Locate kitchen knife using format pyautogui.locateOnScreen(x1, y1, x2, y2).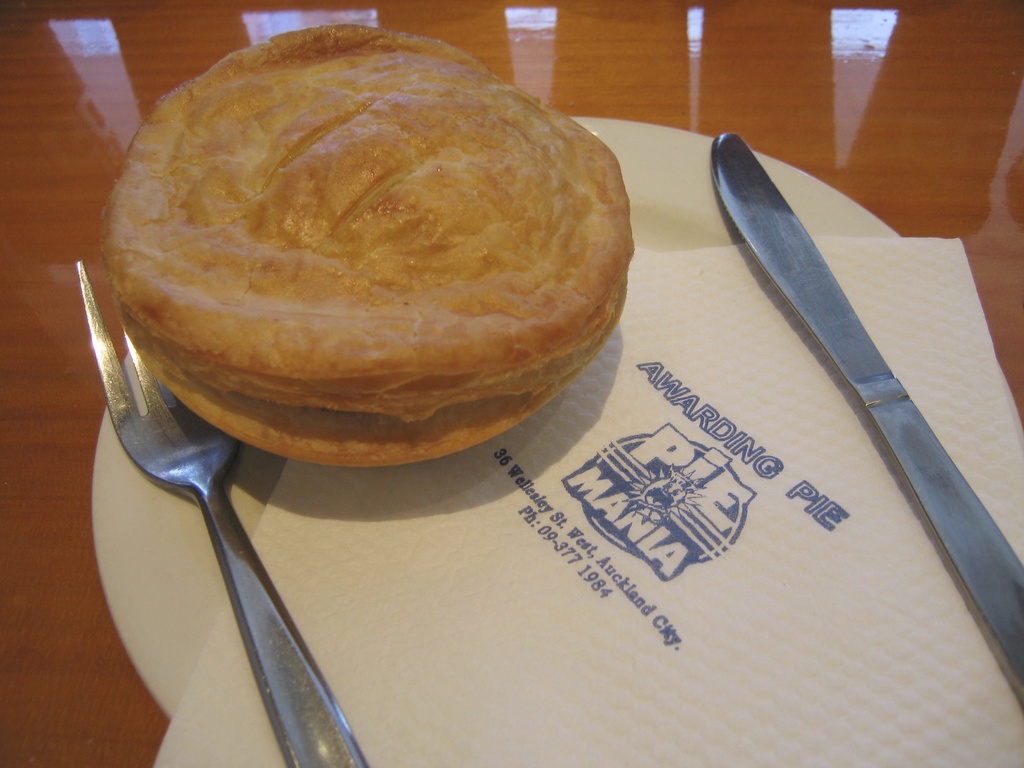
pyautogui.locateOnScreen(710, 127, 1023, 687).
